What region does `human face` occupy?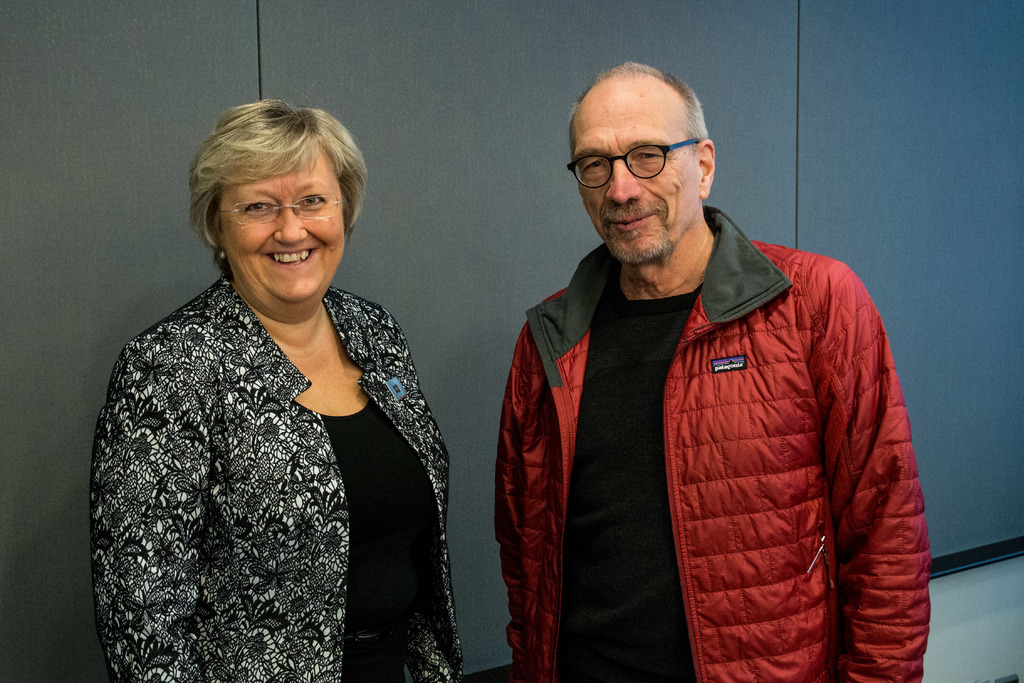
box=[221, 155, 344, 302].
